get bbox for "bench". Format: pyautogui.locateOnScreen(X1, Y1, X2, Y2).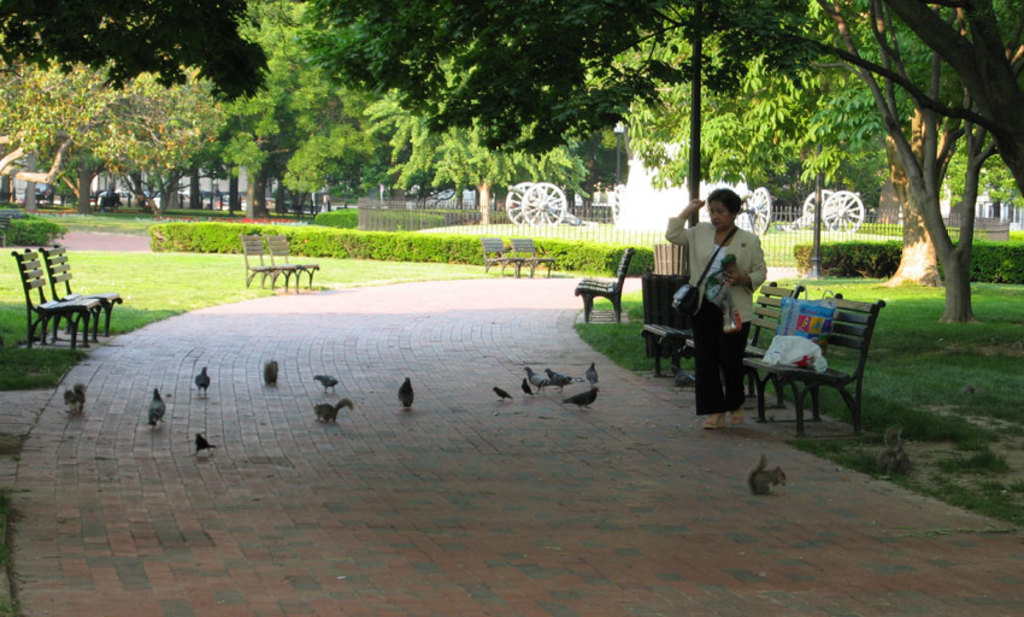
pyautogui.locateOnScreen(684, 280, 807, 395).
